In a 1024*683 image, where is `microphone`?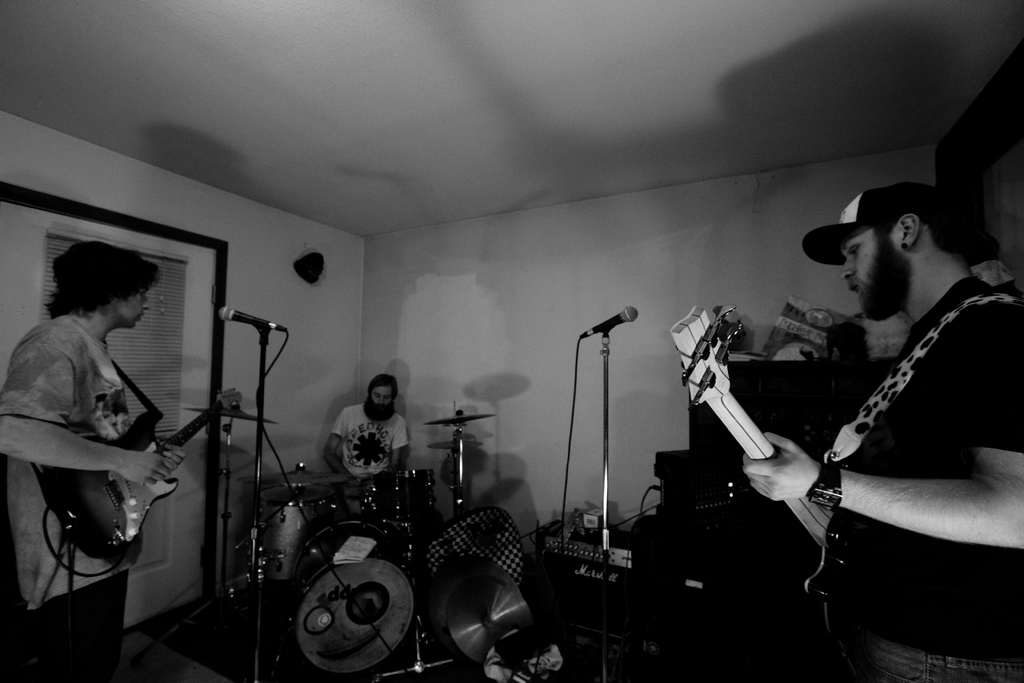
[x1=572, y1=299, x2=648, y2=347].
